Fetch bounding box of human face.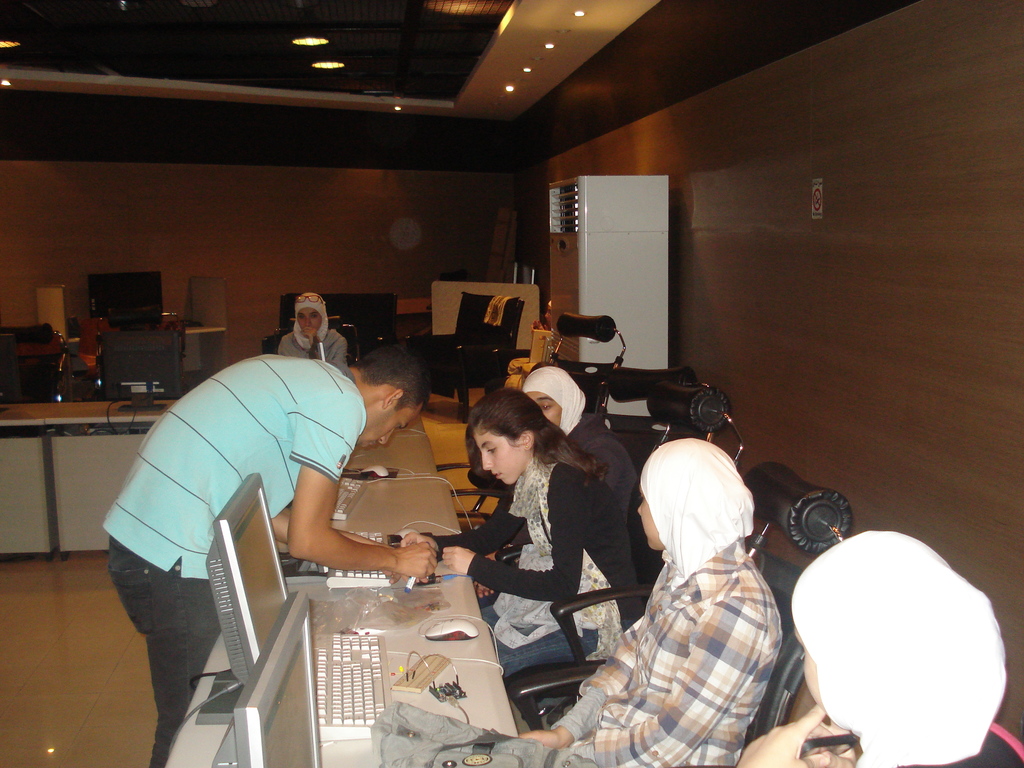
Bbox: left=638, top=493, right=662, bottom=552.
